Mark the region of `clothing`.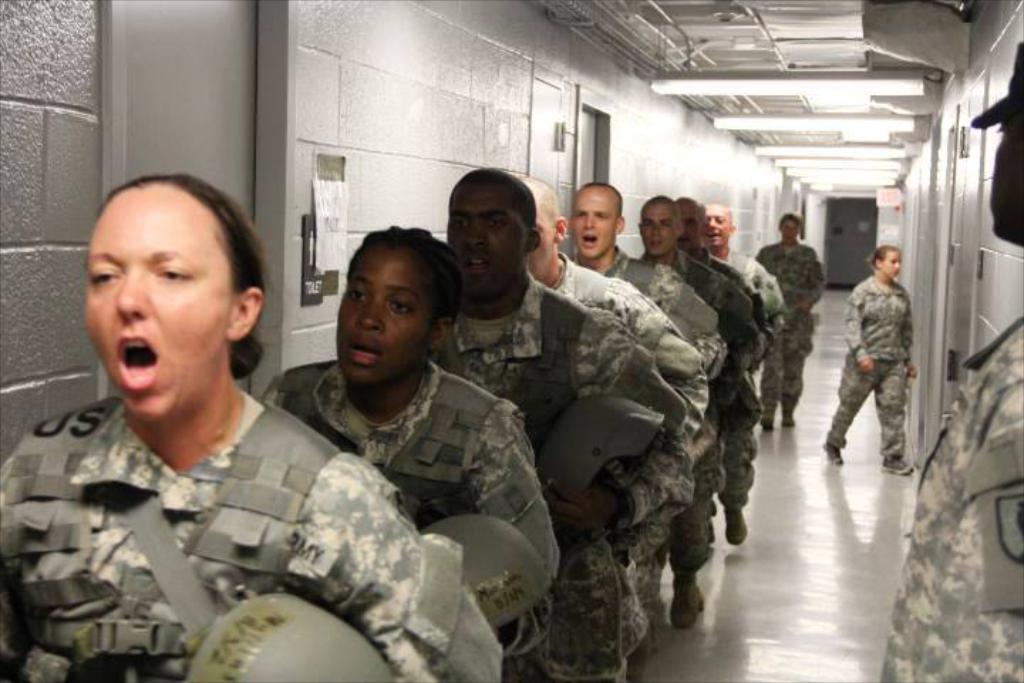
Region: {"x1": 548, "y1": 248, "x2": 703, "y2": 682}.
